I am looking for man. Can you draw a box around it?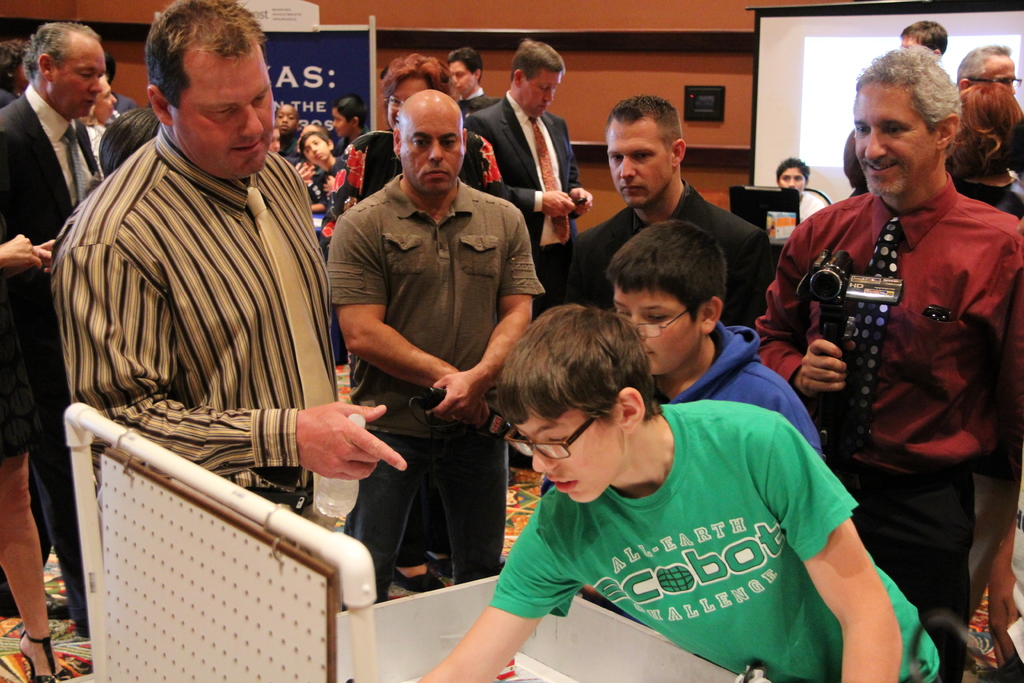
Sure, the bounding box is detection(461, 39, 595, 311).
